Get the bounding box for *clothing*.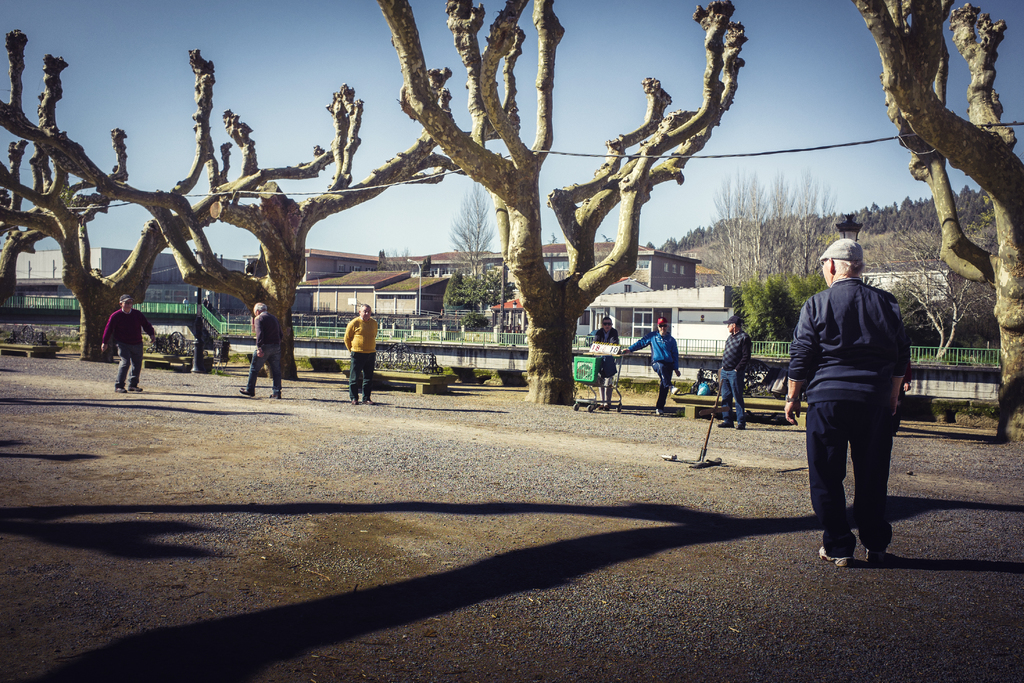
region(99, 308, 161, 386).
